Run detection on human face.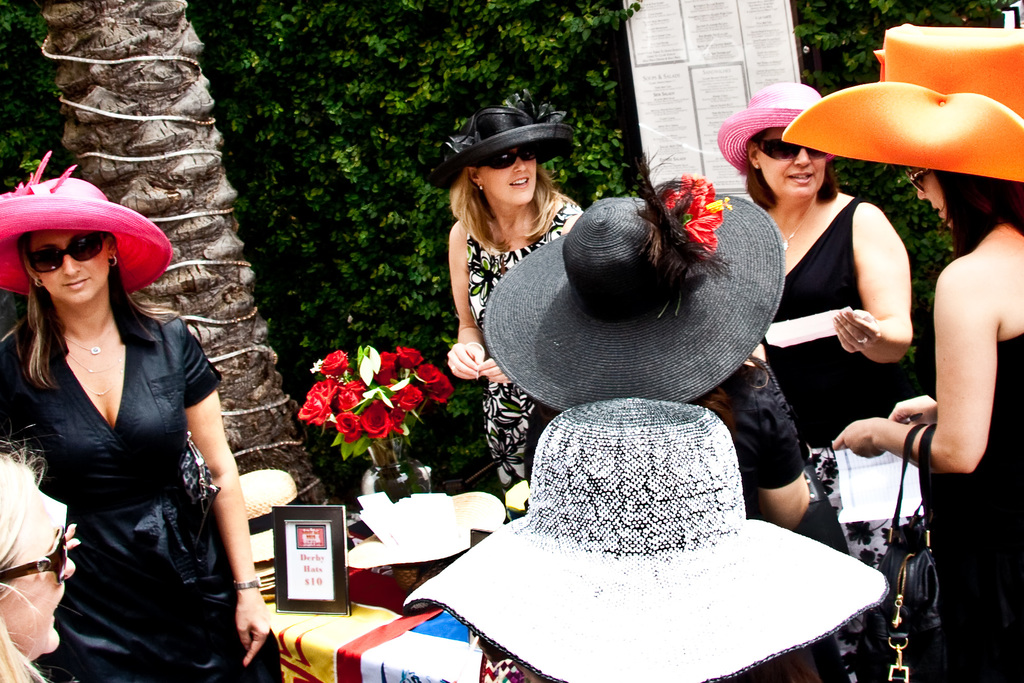
Result: select_region(755, 129, 828, 195).
